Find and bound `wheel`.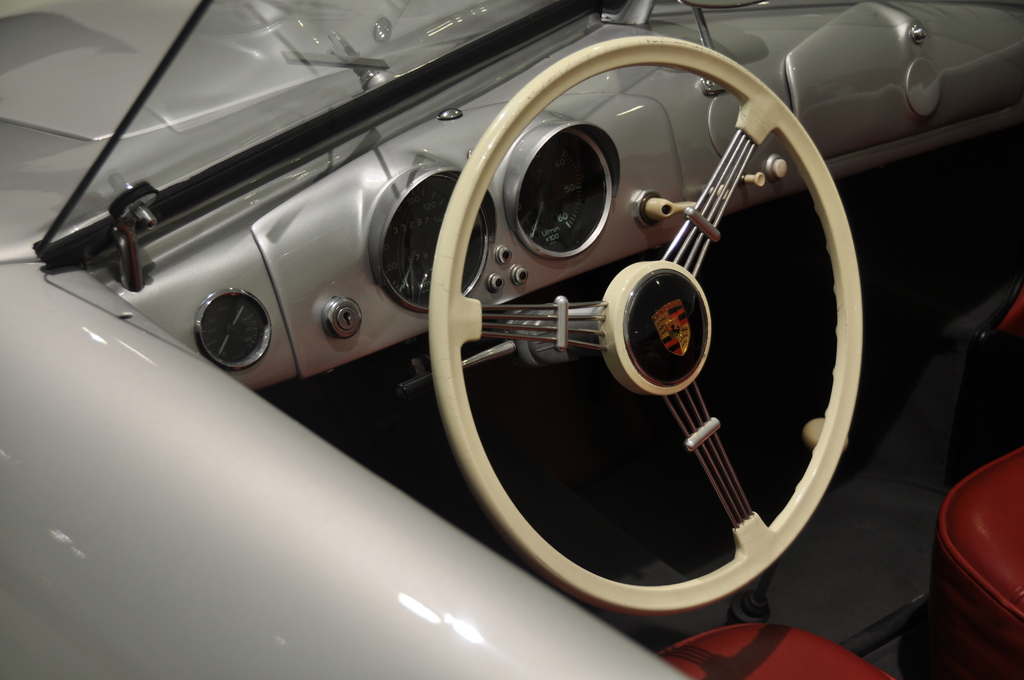
Bound: detection(426, 35, 870, 613).
